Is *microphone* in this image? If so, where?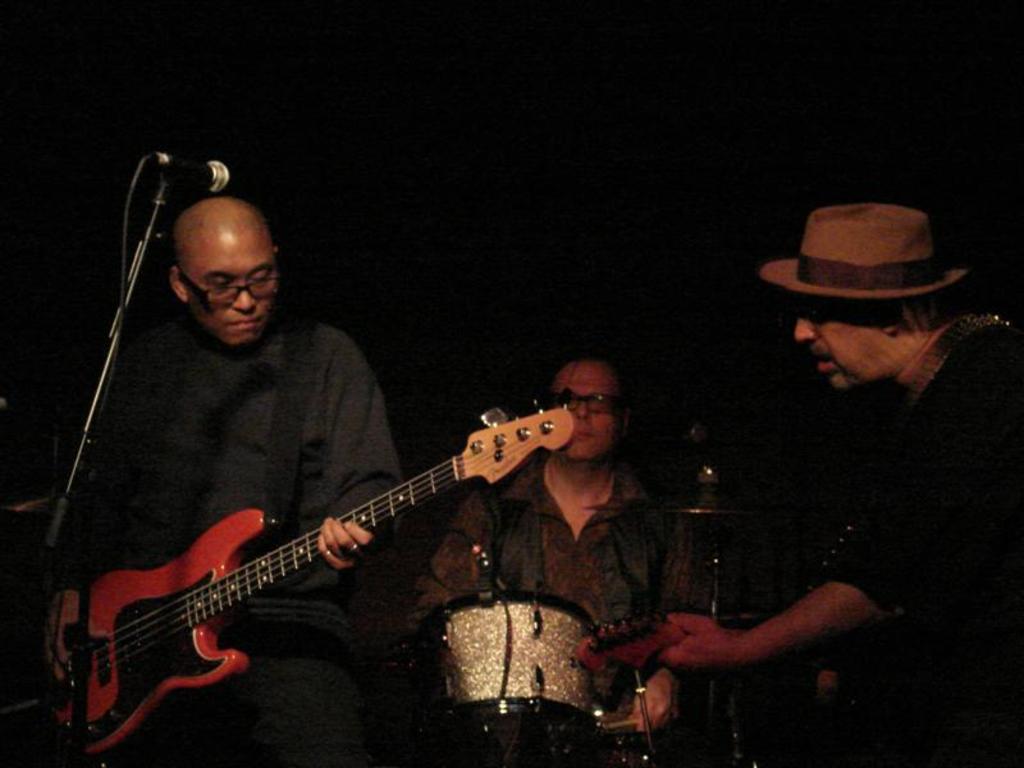
Yes, at detection(169, 152, 233, 192).
